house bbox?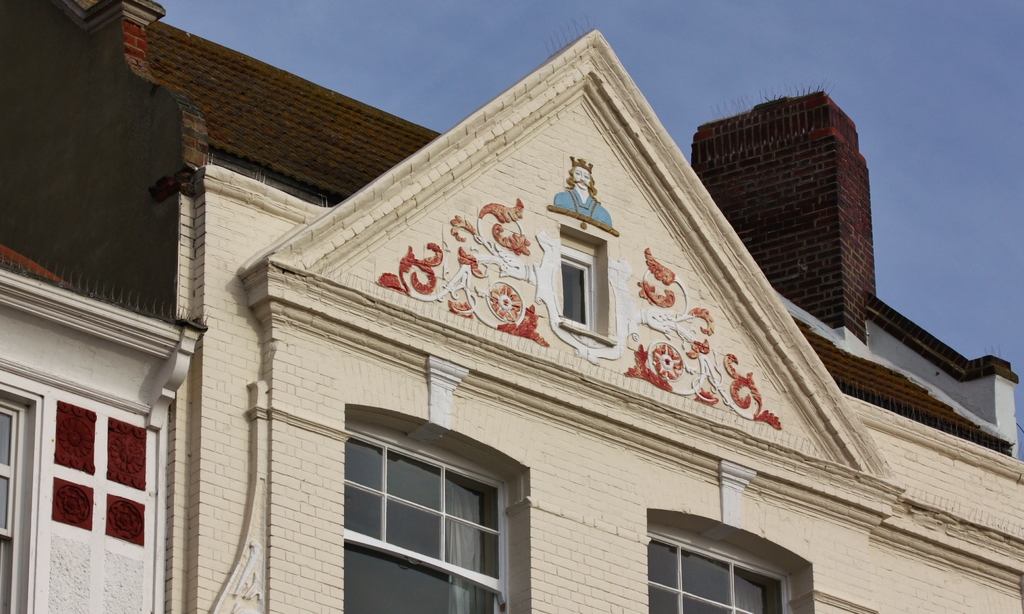
box(0, 14, 243, 613)
